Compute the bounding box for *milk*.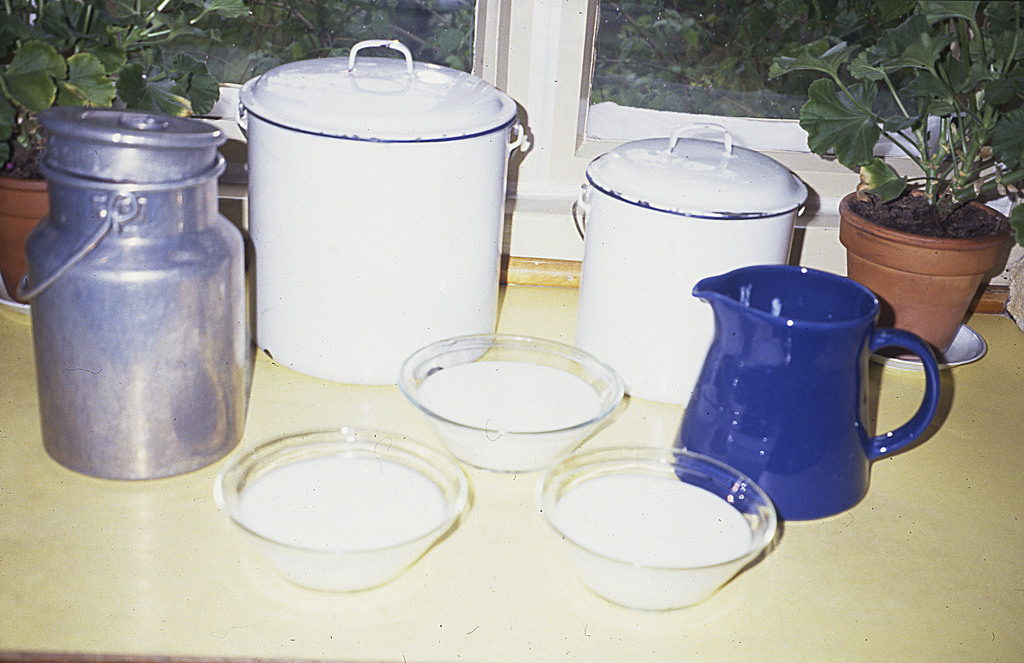
{"left": 237, "top": 455, "right": 448, "bottom": 594}.
